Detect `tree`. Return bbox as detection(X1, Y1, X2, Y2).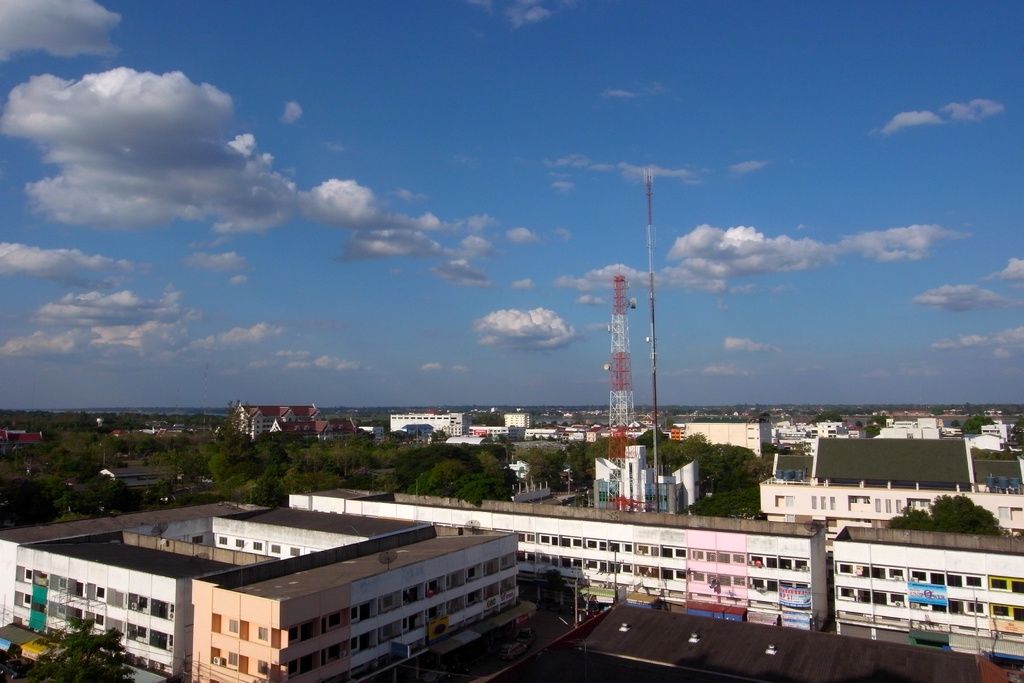
detection(867, 424, 879, 439).
